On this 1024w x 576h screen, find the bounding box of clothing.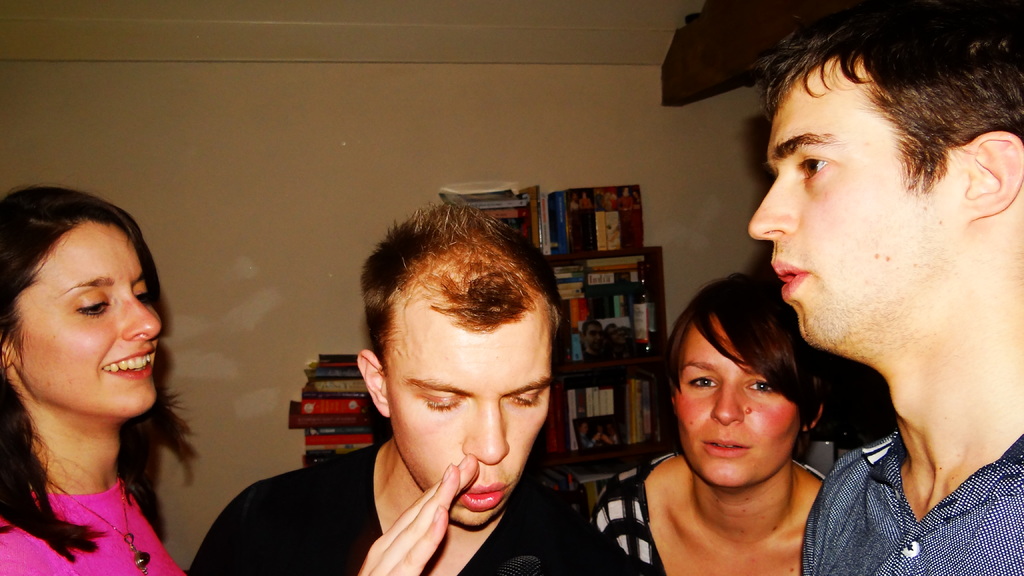
Bounding box: 803 437 1010 564.
